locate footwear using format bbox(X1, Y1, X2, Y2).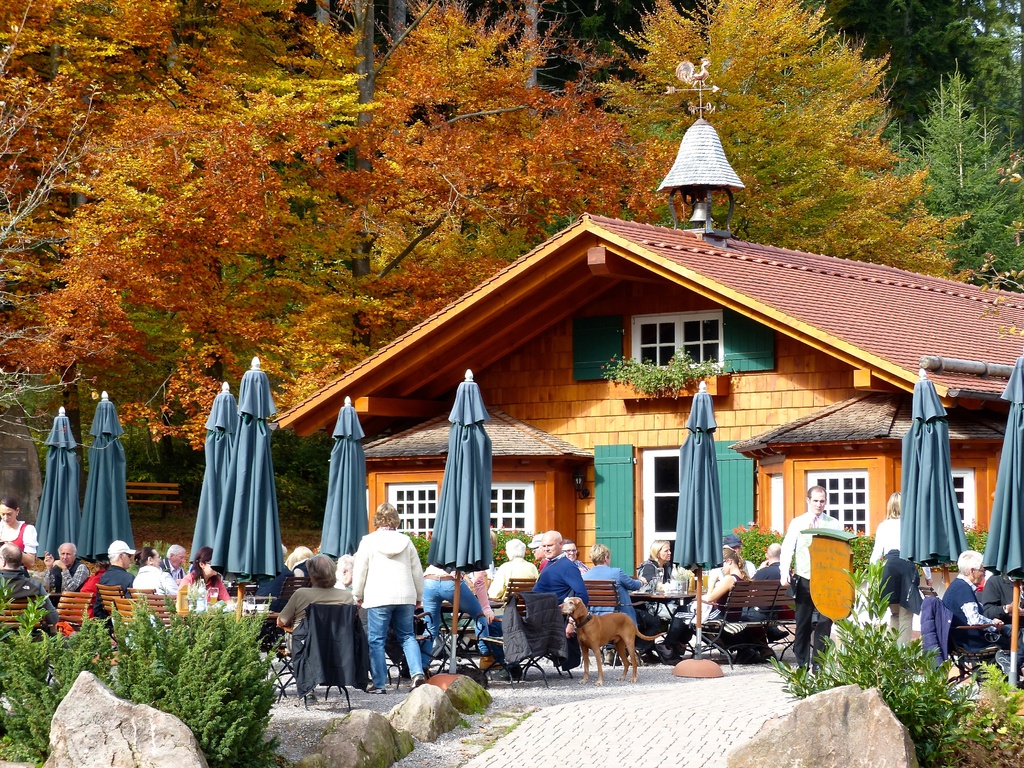
bbox(408, 678, 422, 695).
